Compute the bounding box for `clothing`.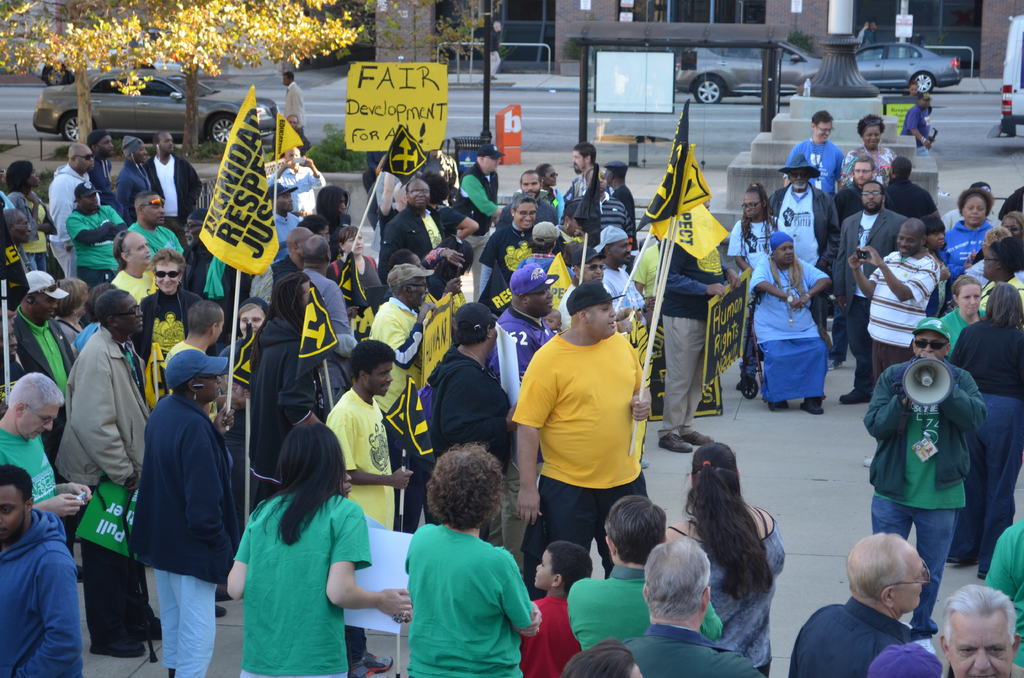
<region>940, 208, 994, 275</region>.
